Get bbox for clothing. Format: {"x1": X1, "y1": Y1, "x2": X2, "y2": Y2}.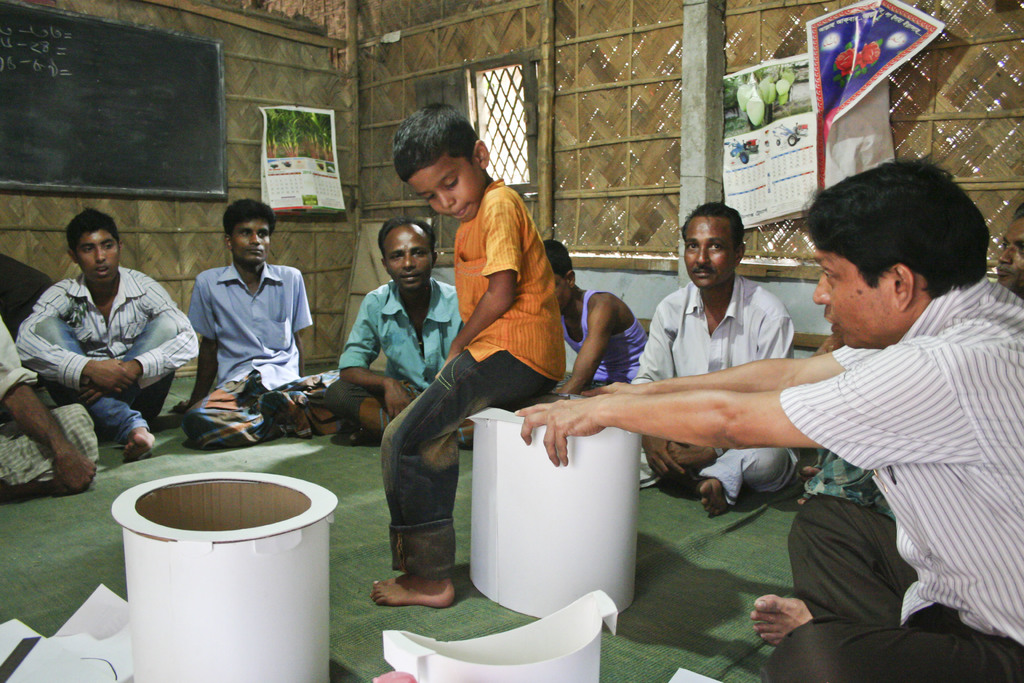
{"x1": 180, "y1": 256, "x2": 353, "y2": 466}.
